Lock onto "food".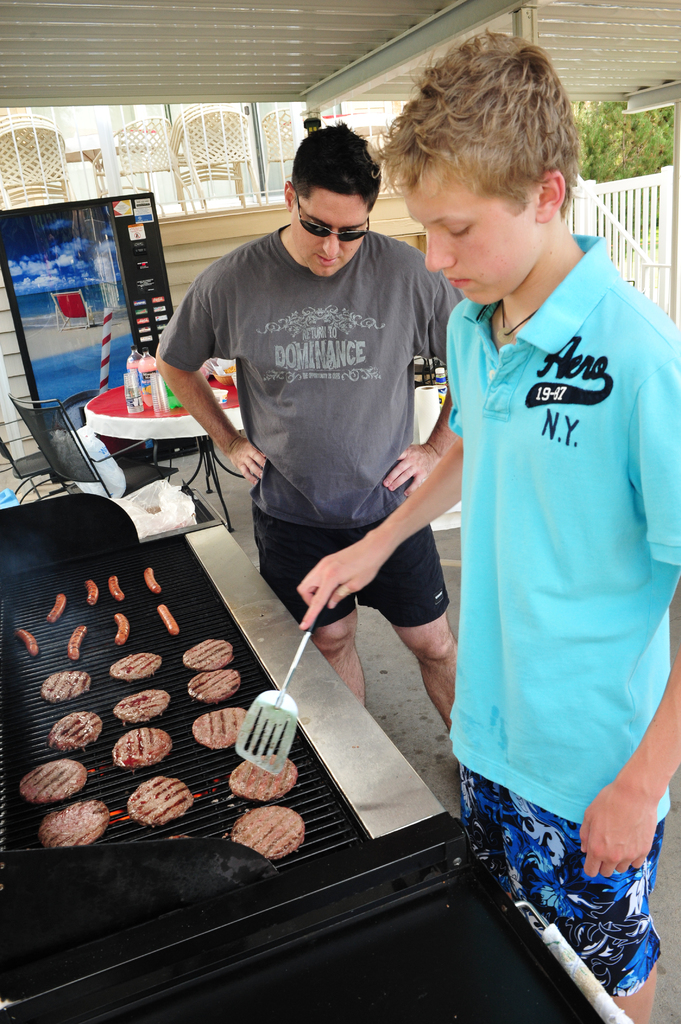
Locked: box=[142, 566, 163, 594].
